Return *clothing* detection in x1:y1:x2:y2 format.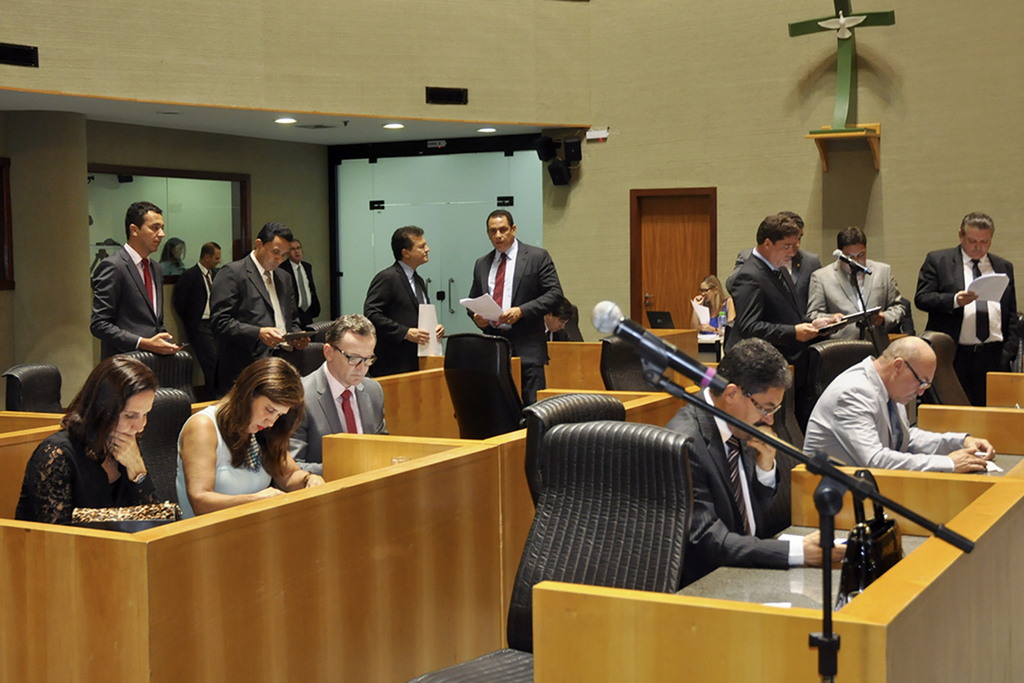
277:255:318:325.
